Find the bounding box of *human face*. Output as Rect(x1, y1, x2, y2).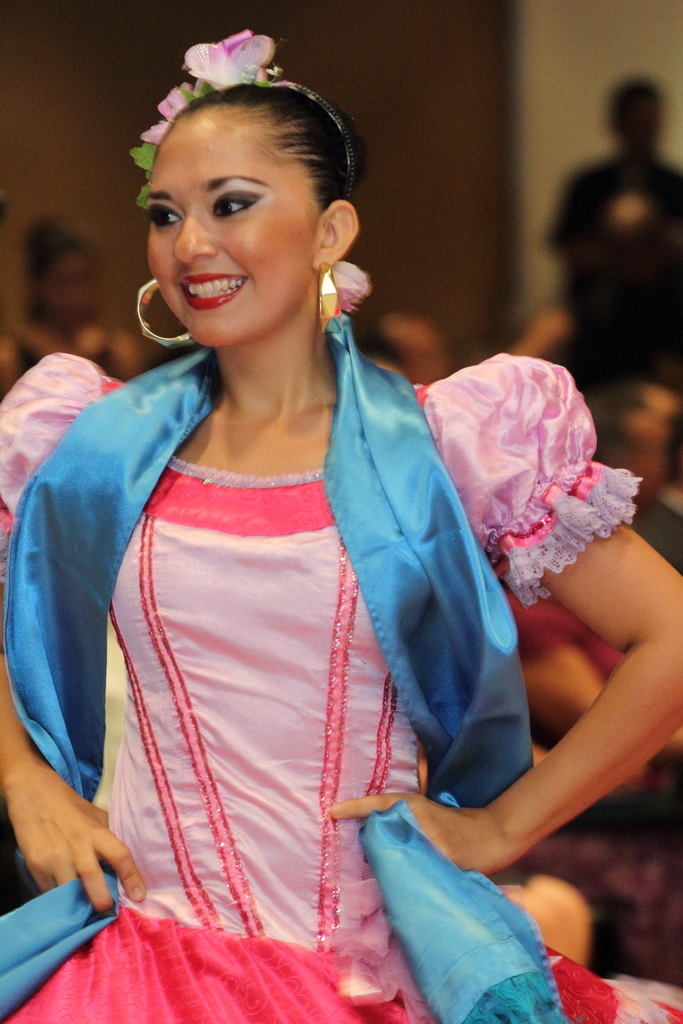
Rect(50, 247, 90, 330).
